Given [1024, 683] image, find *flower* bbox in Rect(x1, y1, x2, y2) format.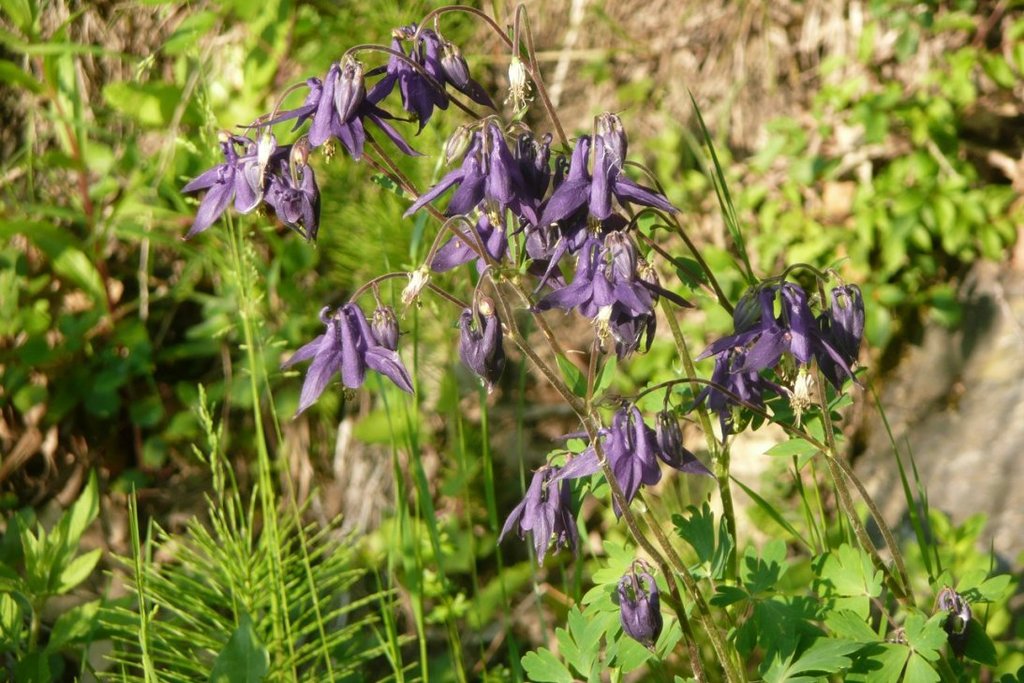
Rect(408, 105, 558, 216).
